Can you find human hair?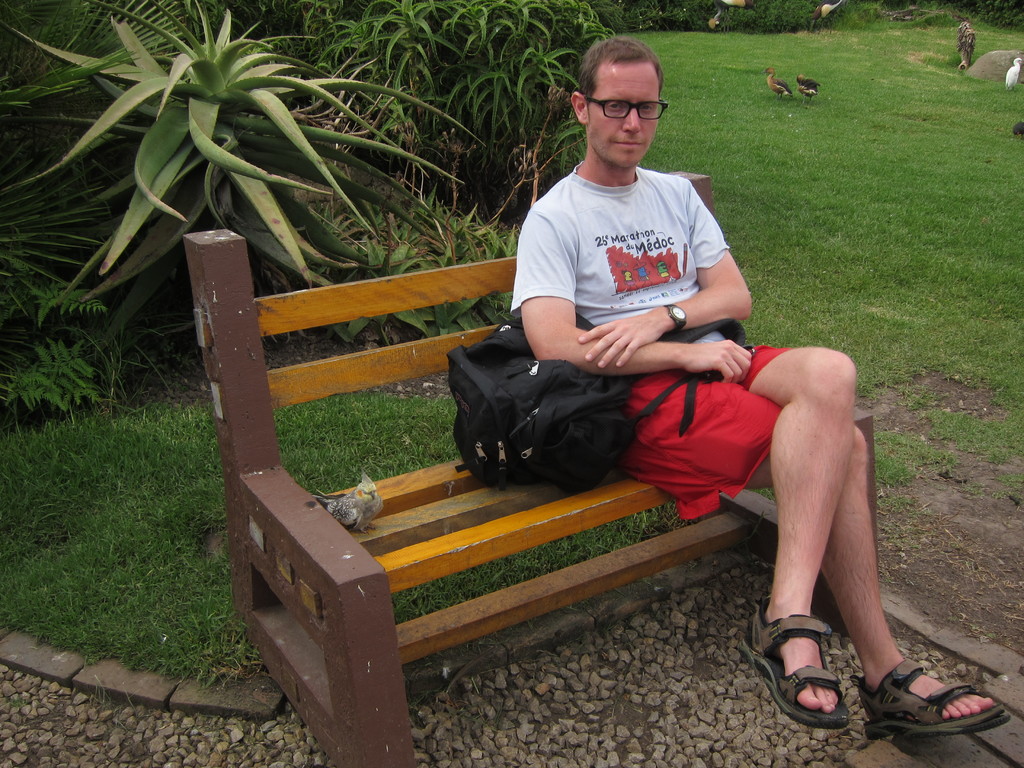
Yes, bounding box: bbox=[579, 35, 663, 100].
